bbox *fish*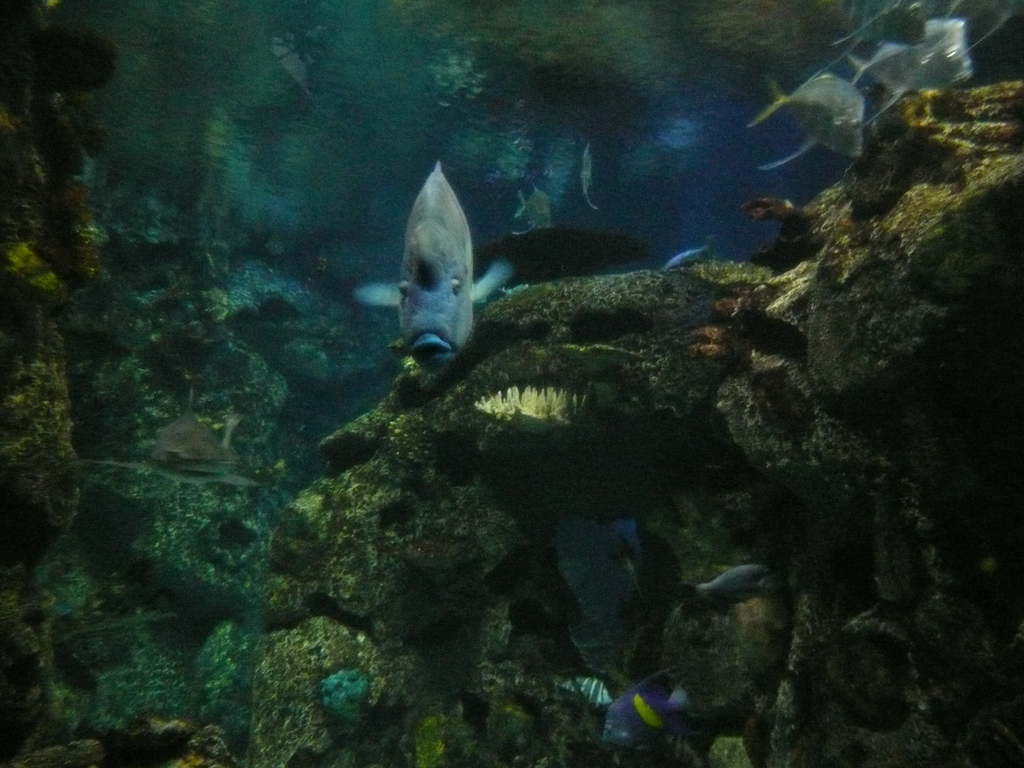
left=138, top=392, right=241, bottom=465
